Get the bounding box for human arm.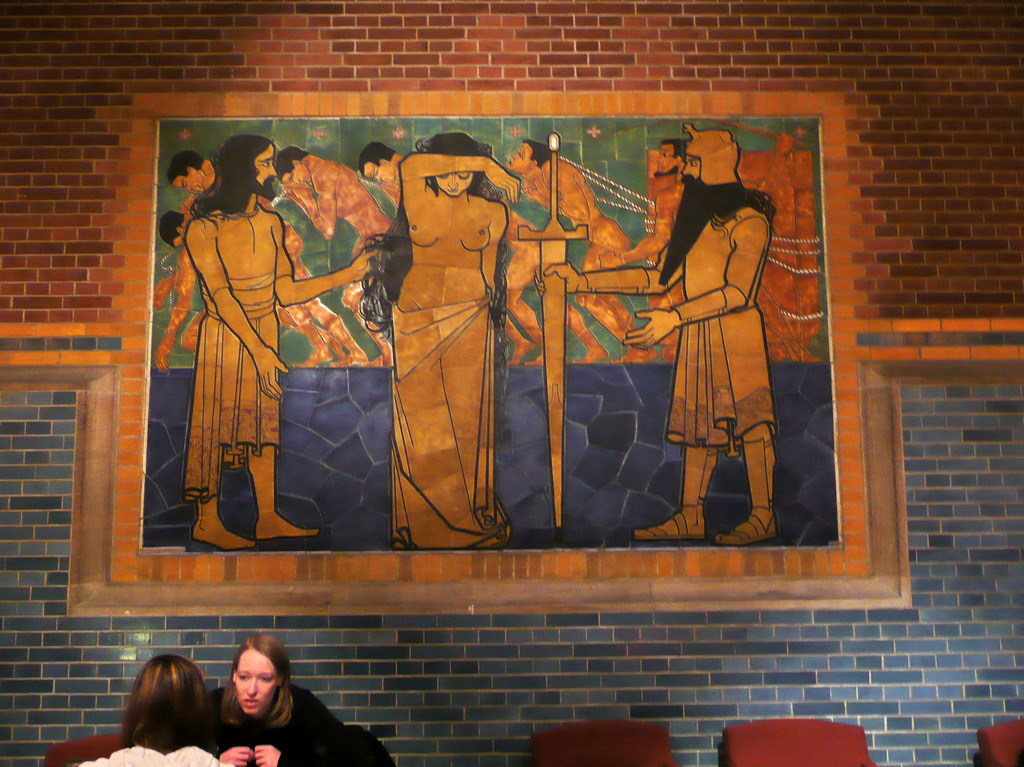
[x1=542, y1=163, x2=591, y2=221].
